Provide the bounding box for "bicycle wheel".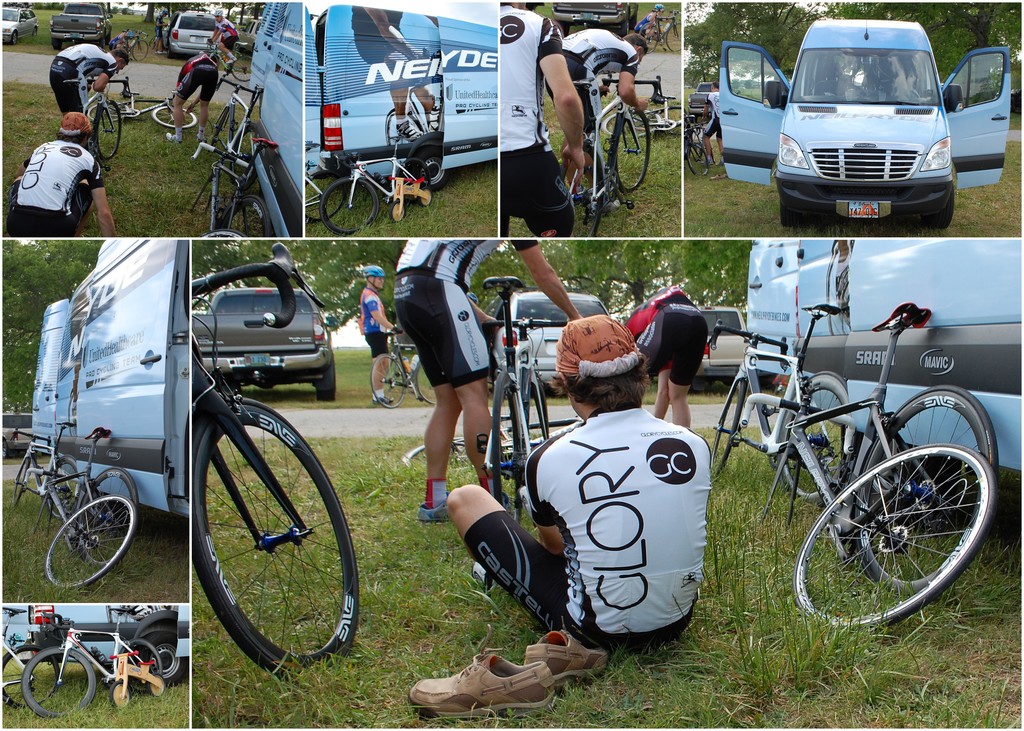
[491,371,522,524].
